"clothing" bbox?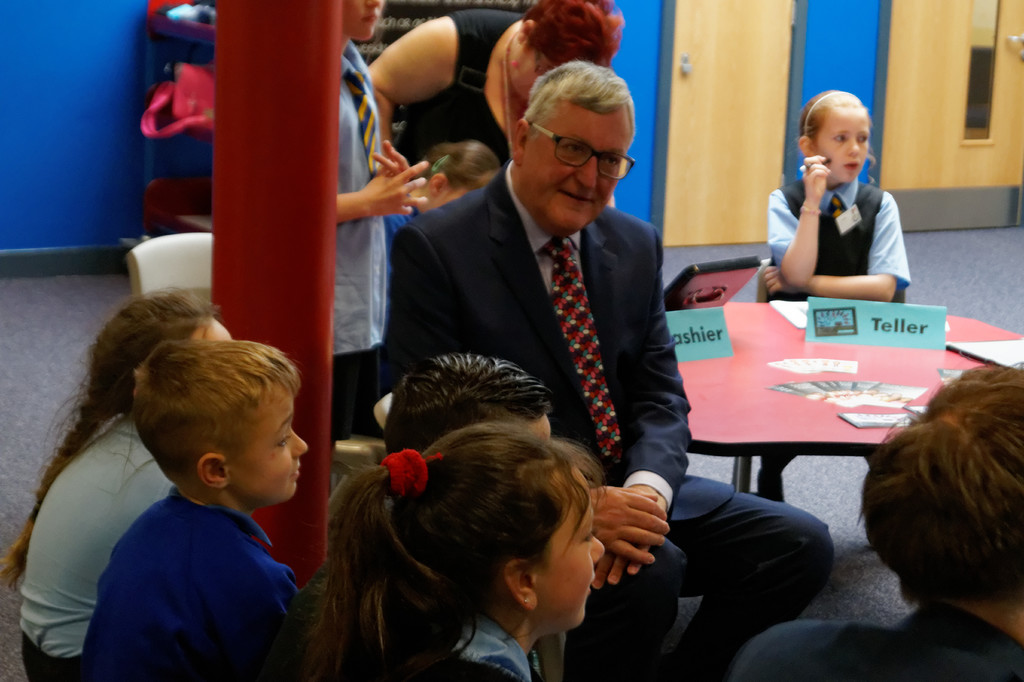
l=768, t=173, r=913, b=299
